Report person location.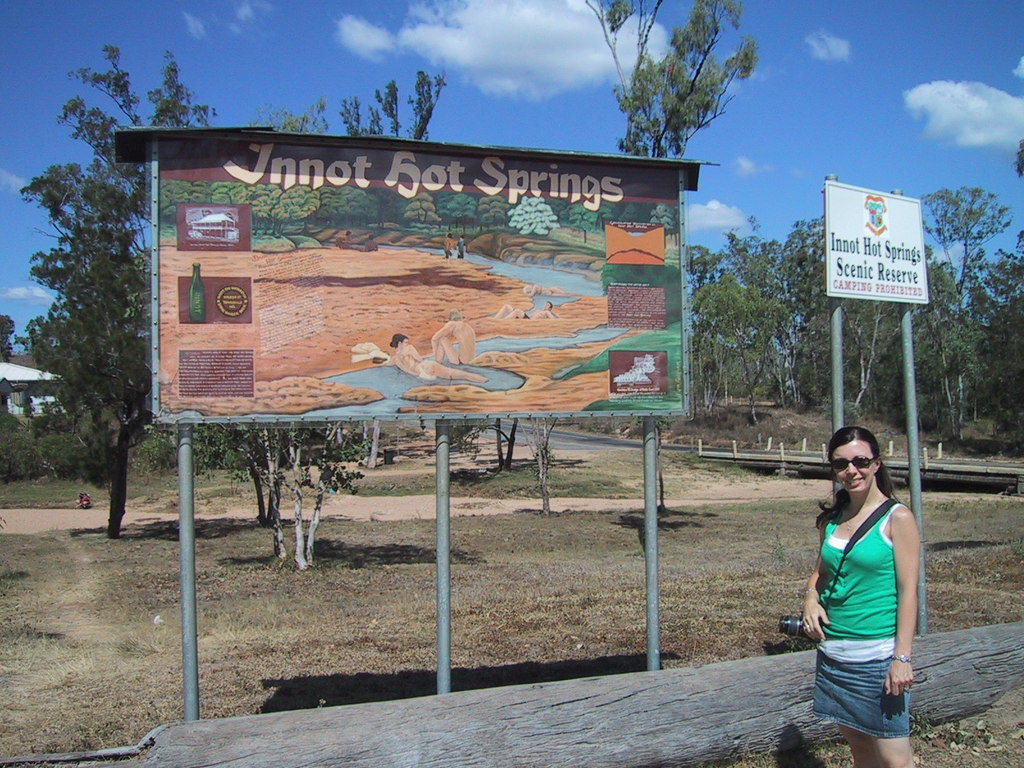
Report: region(813, 399, 937, 767).
